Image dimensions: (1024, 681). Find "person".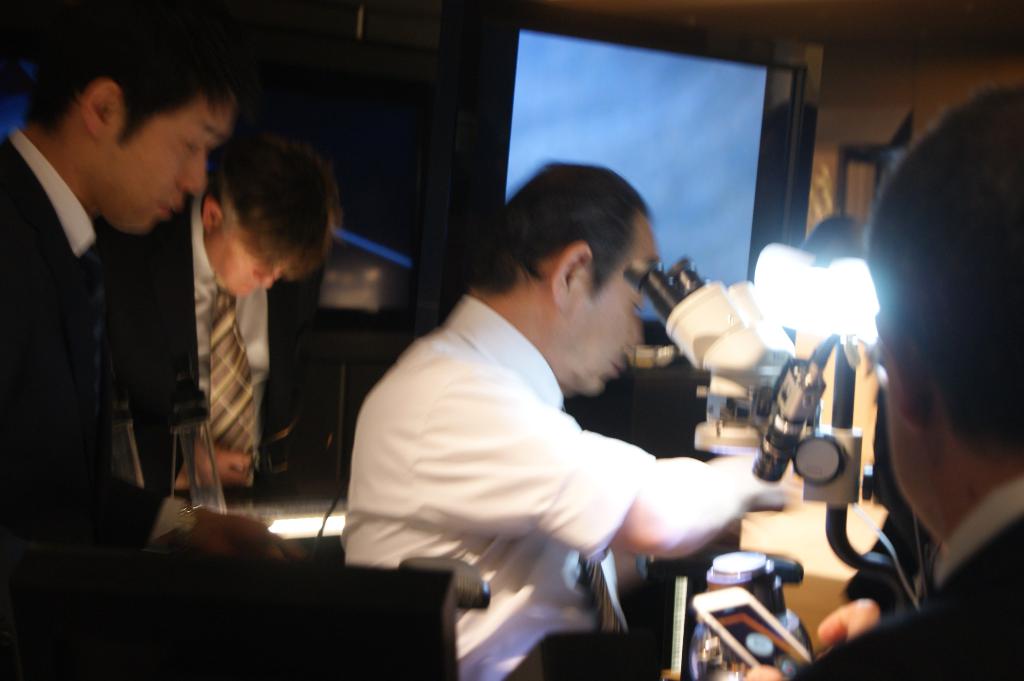
(97,136,343,501).
